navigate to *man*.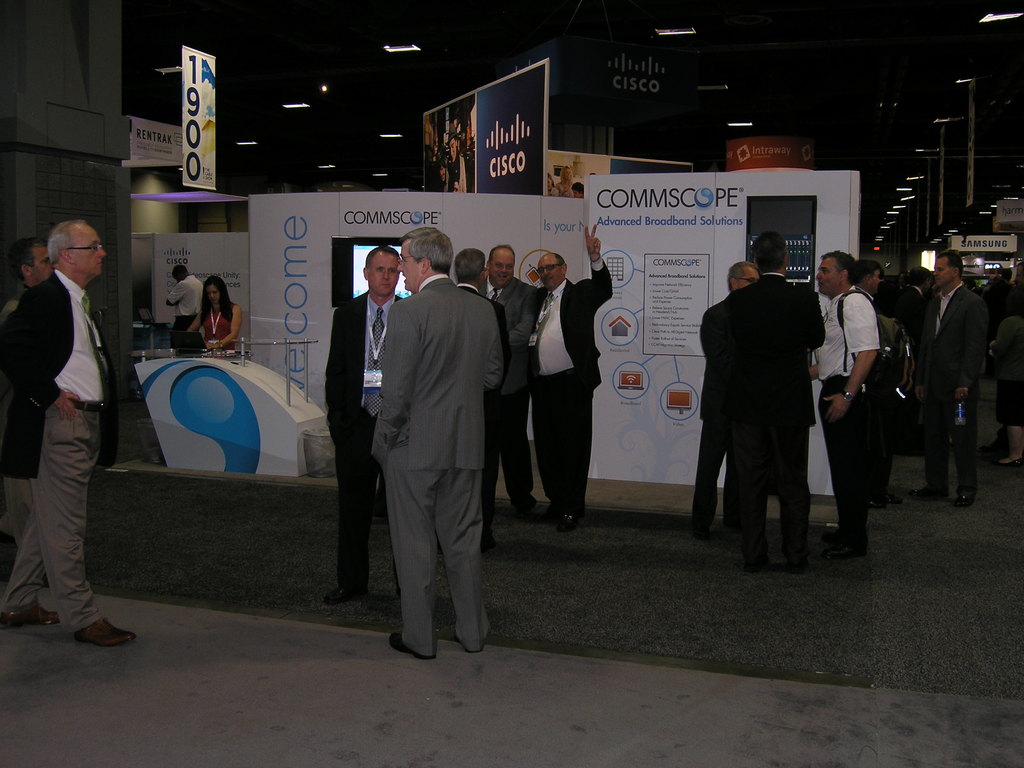
Navigation target: box=[321, 246, 411, 605].
